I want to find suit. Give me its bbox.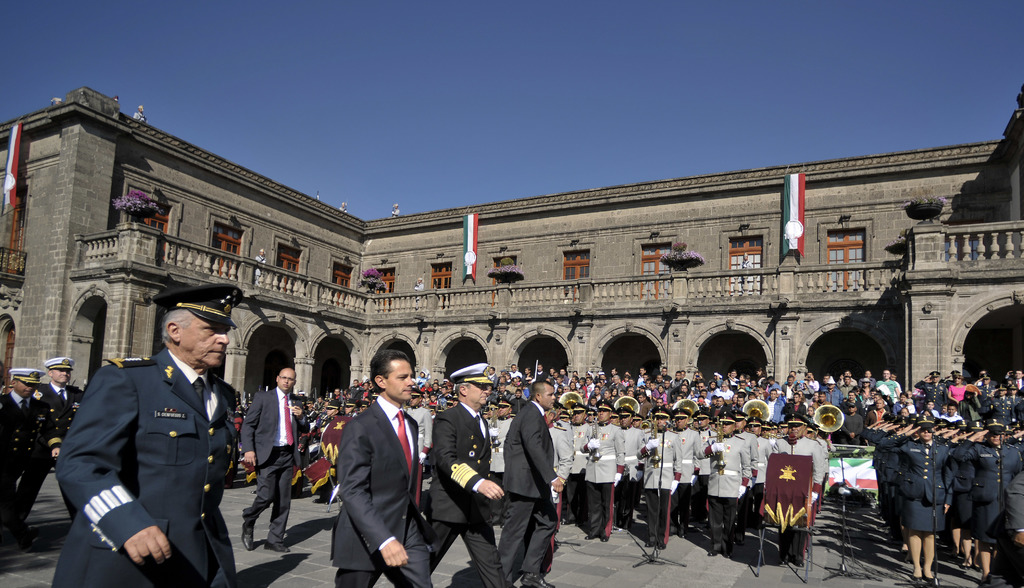
left=882, top=431, right=956, bottom=503.
